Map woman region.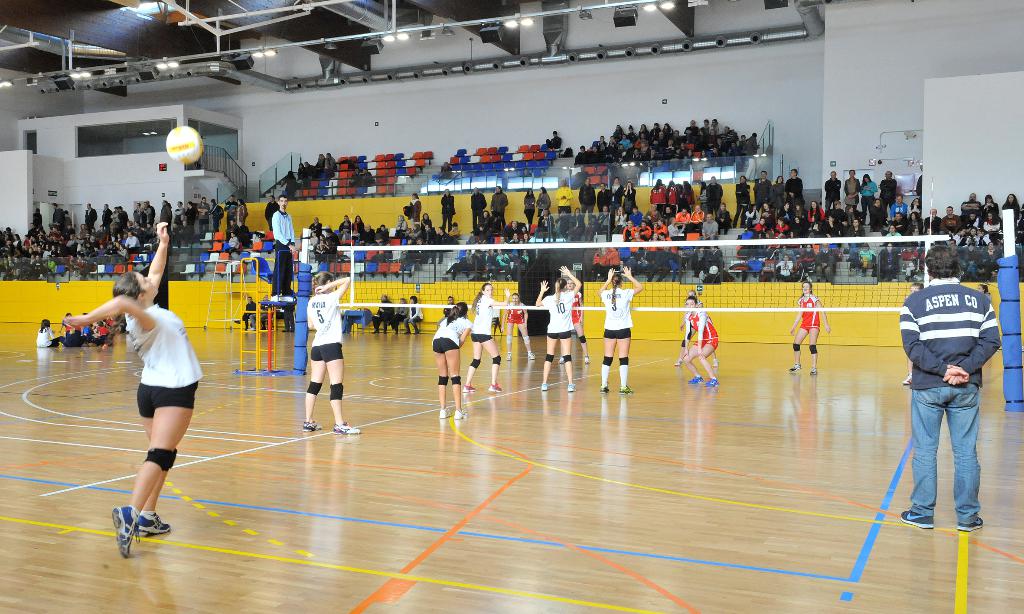
Mapped to select_region(787, 213, 804, 236).
